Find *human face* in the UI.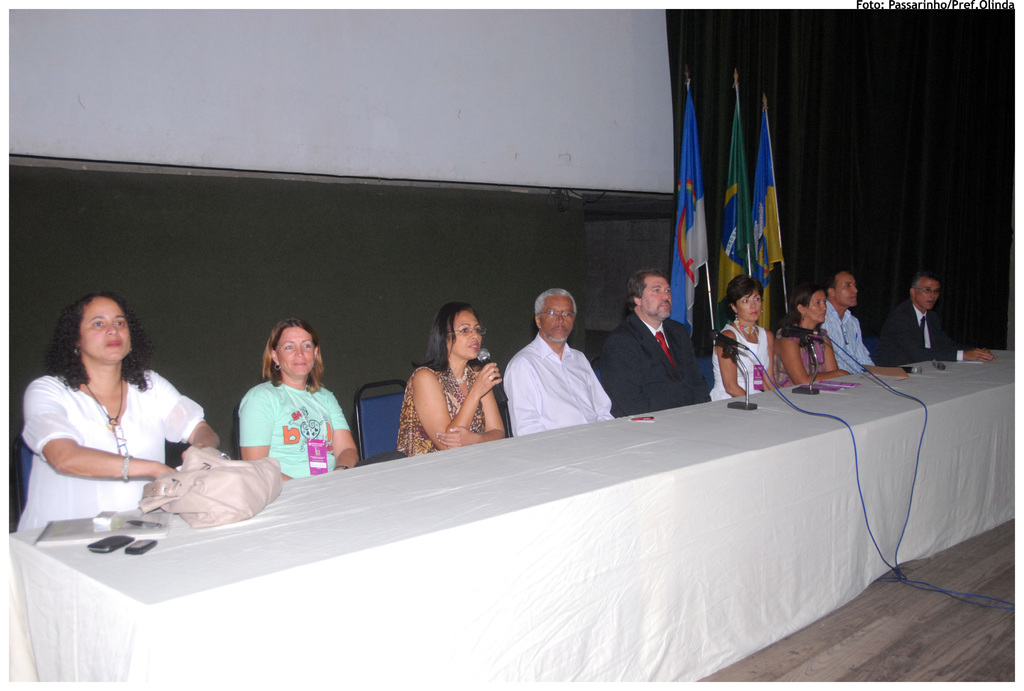
UI element at {"x1": 913, "y1": 282, "x2": 932, "y2": 312}.
